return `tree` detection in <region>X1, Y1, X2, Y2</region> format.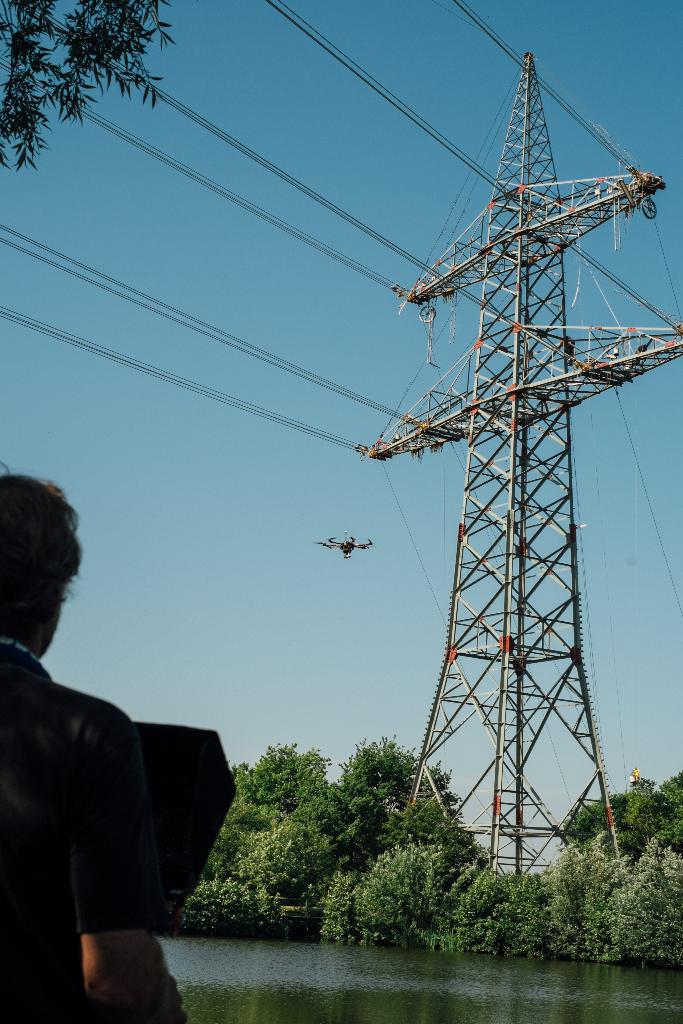
<region>616, 833, 682, 959</region>.
